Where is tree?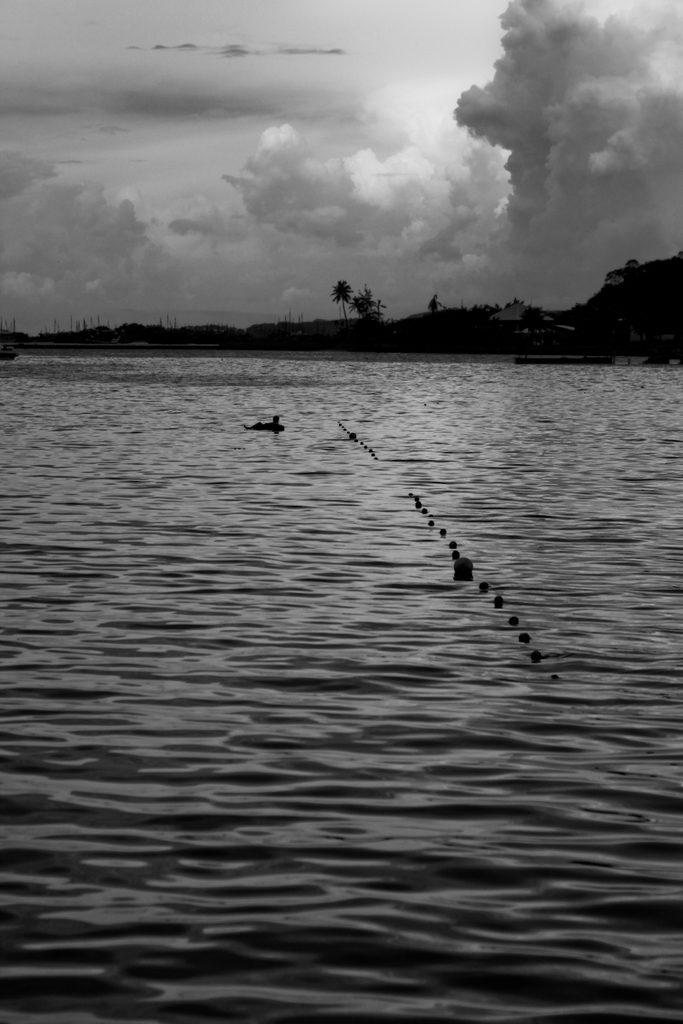
{"left": 328, "top": 277, "right": 353, "bottom": 323}.
